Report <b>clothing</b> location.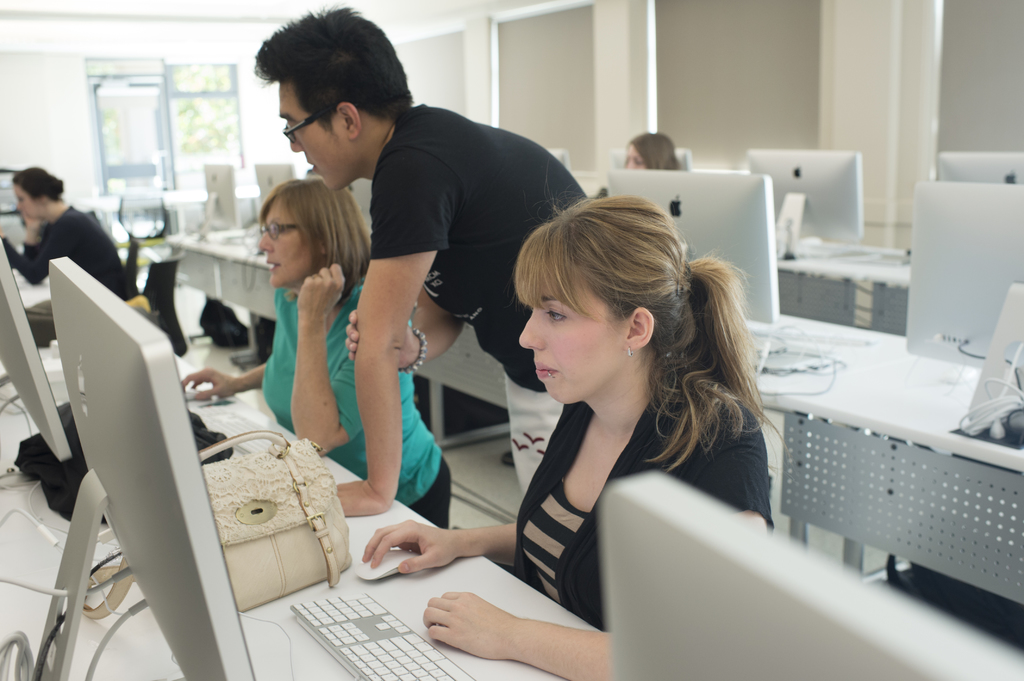
Report: box(372, 102, 588, 394).
